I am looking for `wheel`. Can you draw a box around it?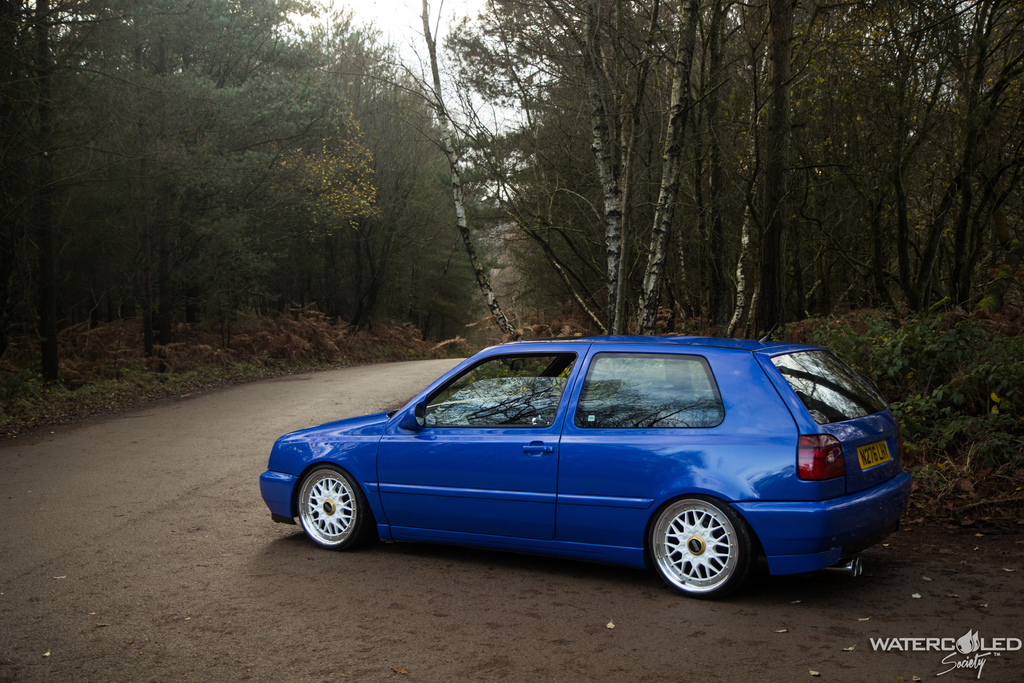
Sure, the bounding box is 292,458,369,547.
